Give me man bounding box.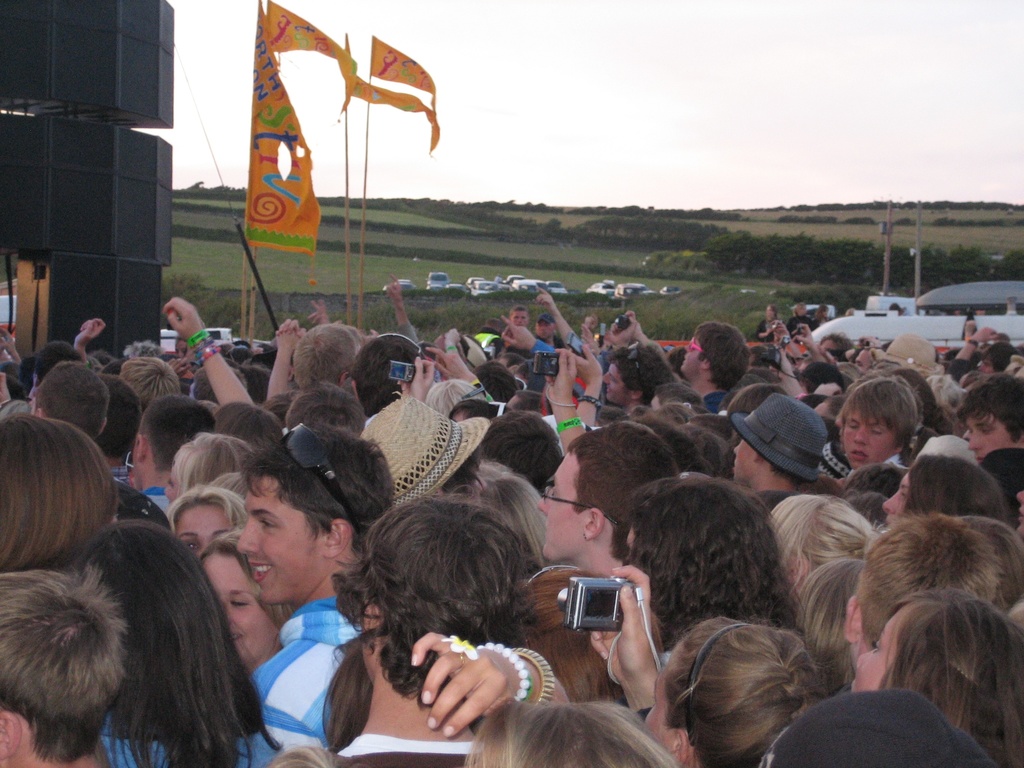
box=[607, 310, 750, 409].
